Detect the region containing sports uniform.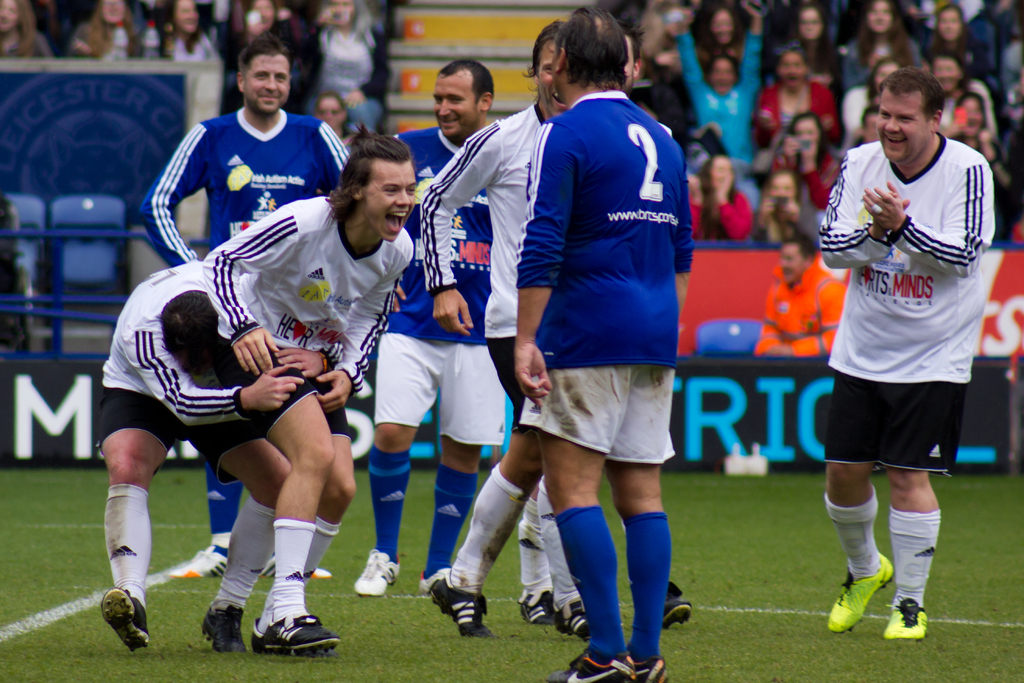
box(358, 118, 499, 605).
